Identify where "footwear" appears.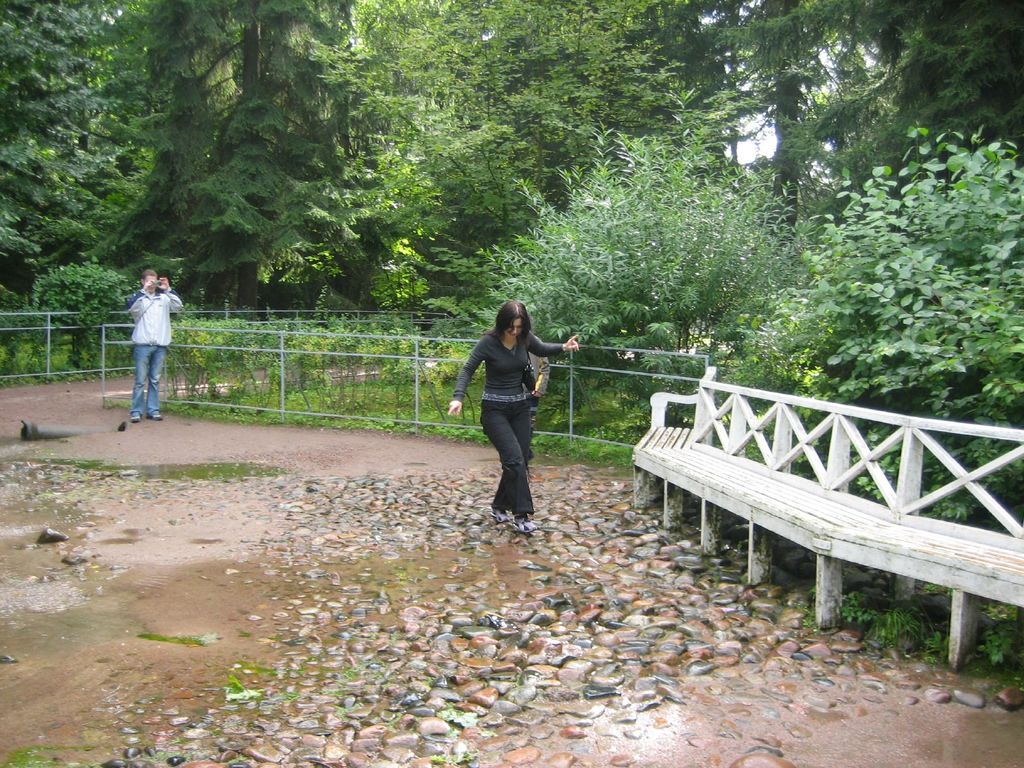
Appears at crop(513, 515, 542, 533).
